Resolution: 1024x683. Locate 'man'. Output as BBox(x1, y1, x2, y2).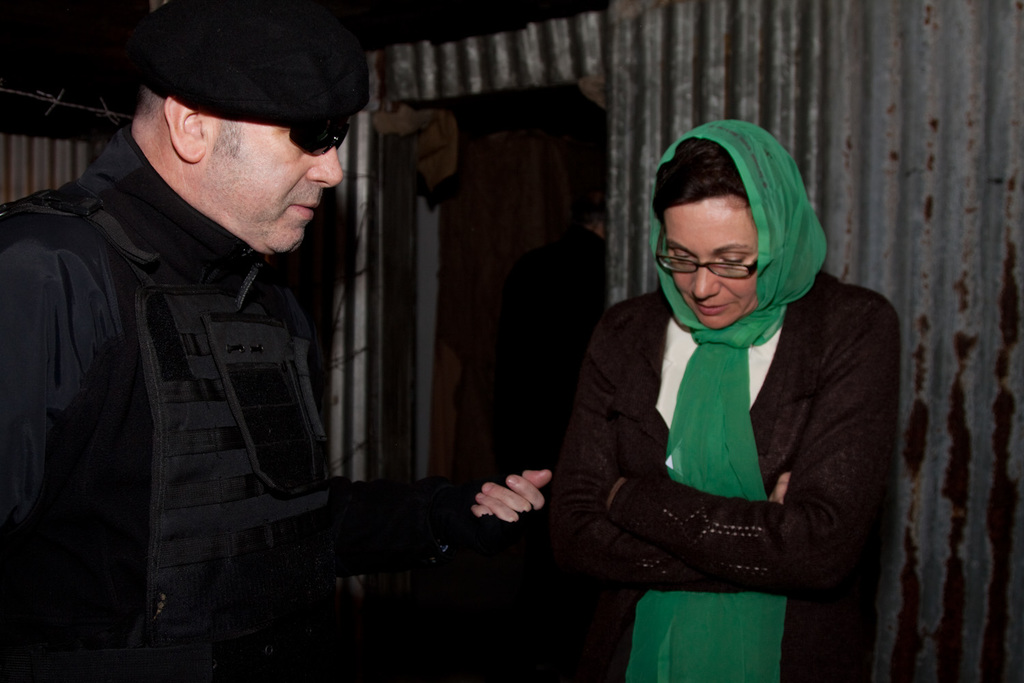
BBox(8, 9, 395, 630).
